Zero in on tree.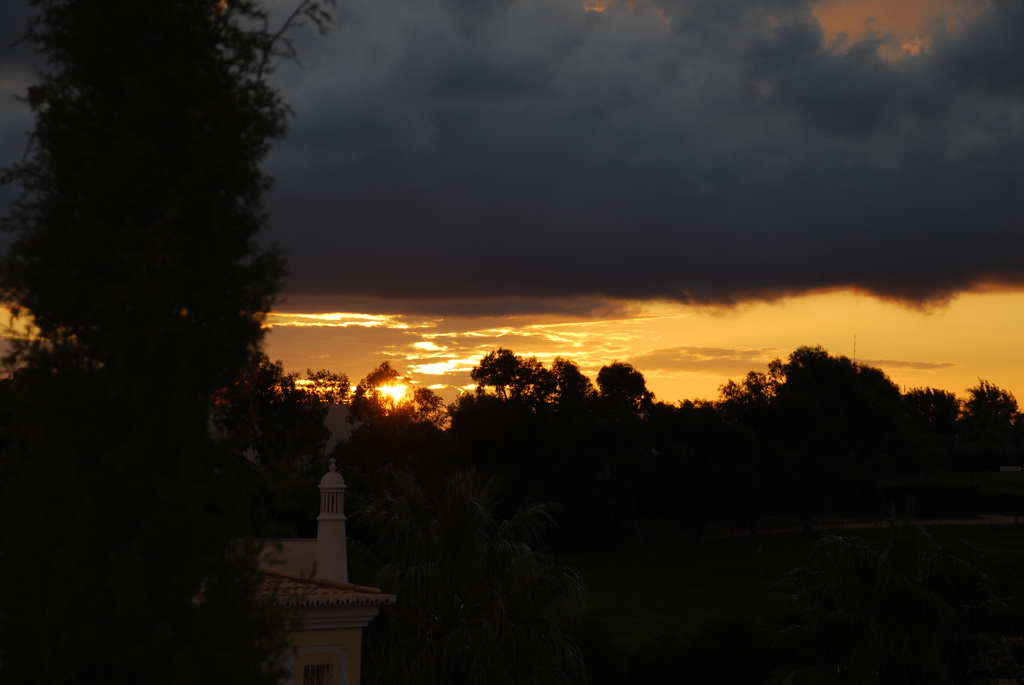
Zeroed in: rect(958, 386, 1017, 425).
